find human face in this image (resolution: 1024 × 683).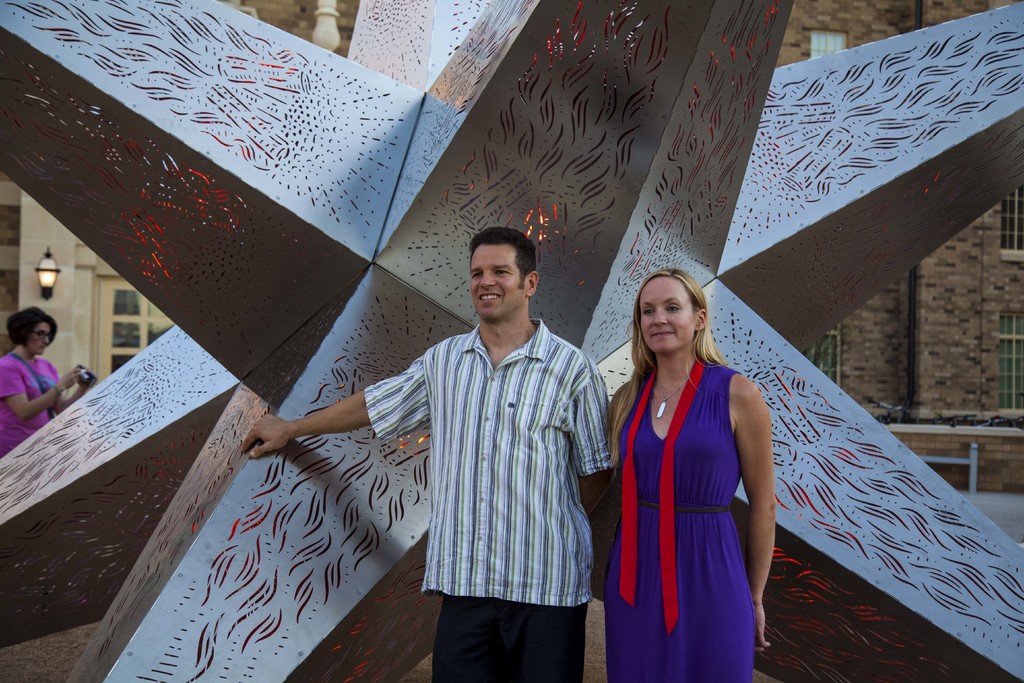
locate(472, 245, 527, 321).
